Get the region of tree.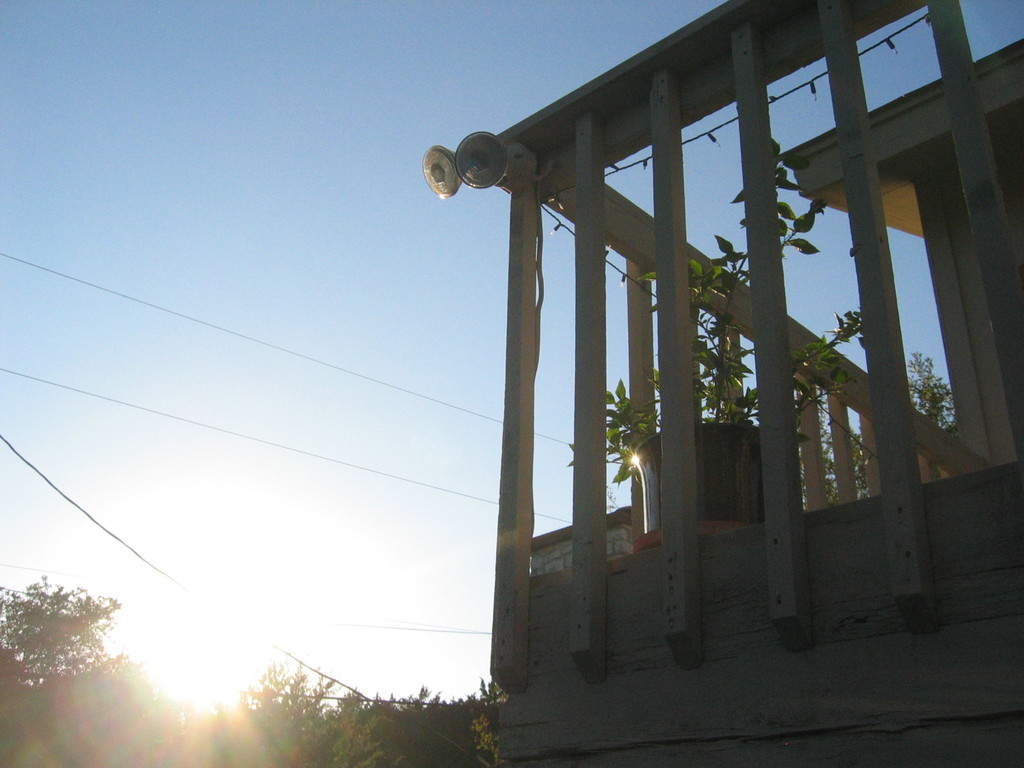
906:346:956:436.
